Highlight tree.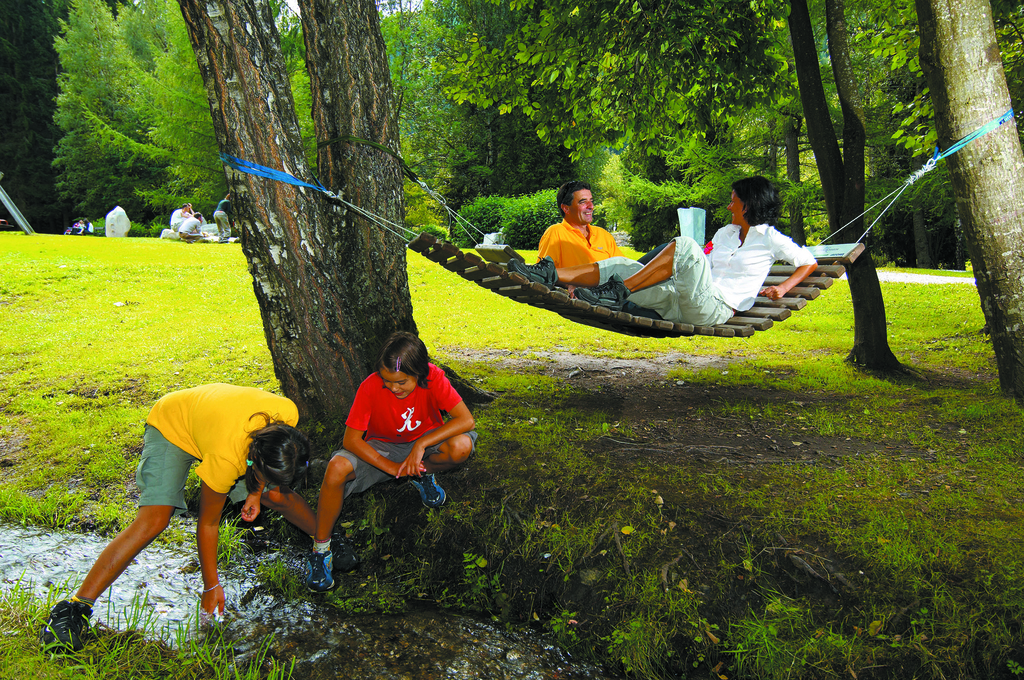
Highlighted region: <bbox>380, 1, 532, 252</bbox>.
